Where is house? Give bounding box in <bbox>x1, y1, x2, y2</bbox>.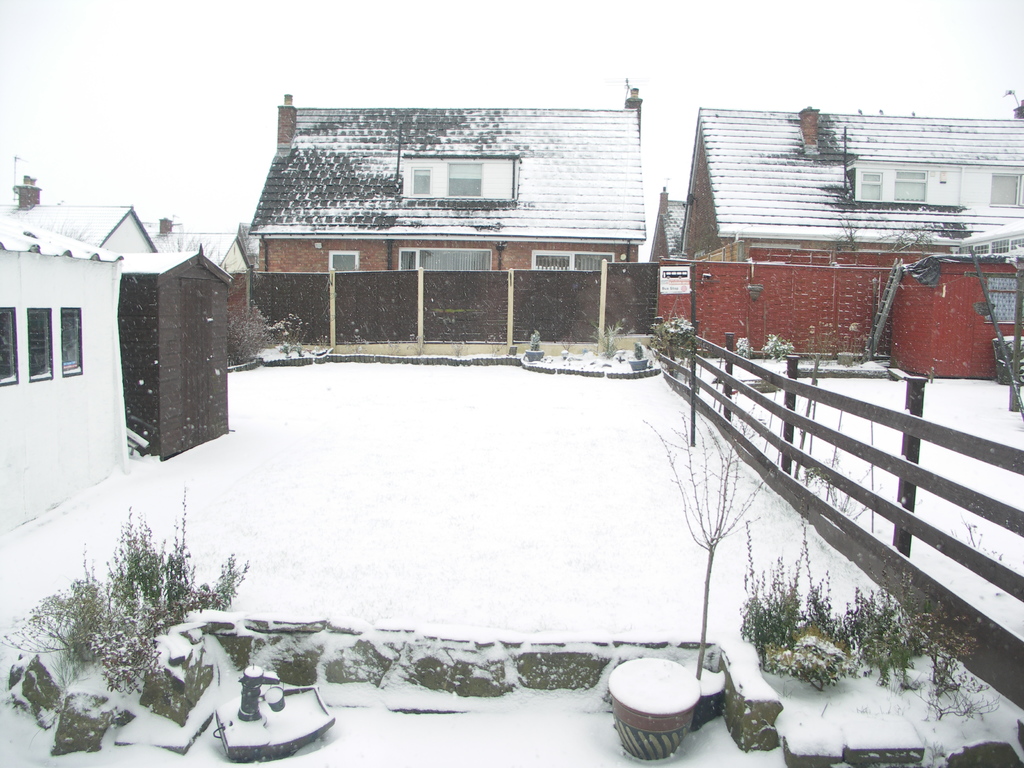
<bbox>877, 236, 1023, 384</bbox>.
